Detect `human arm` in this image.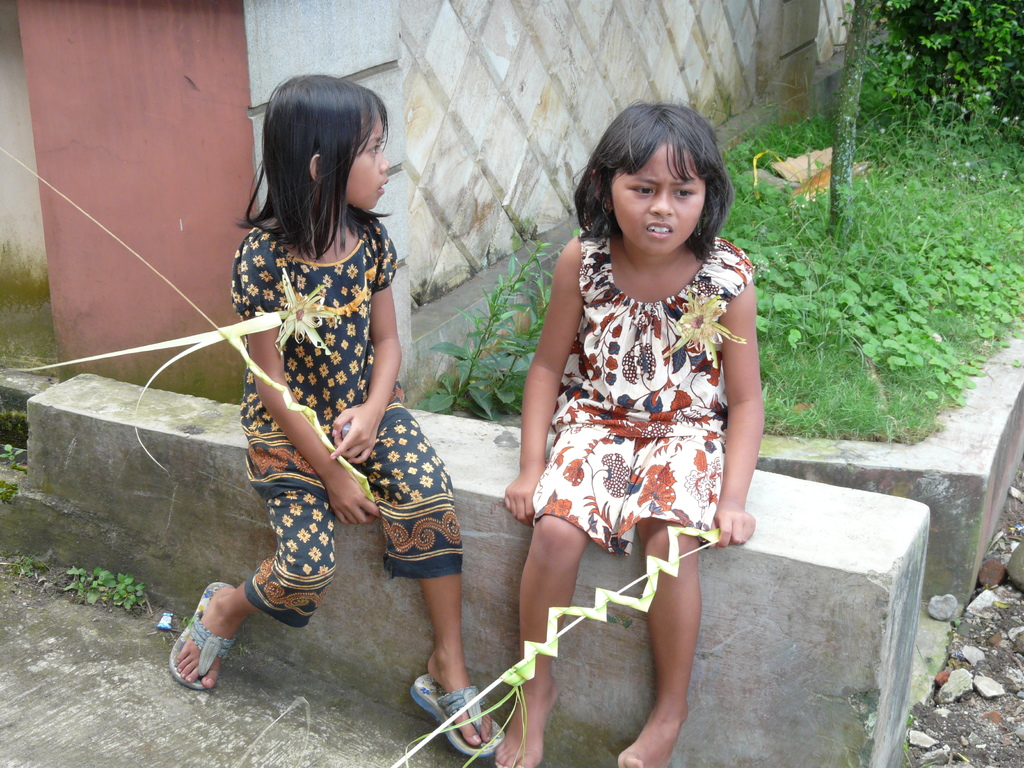
Detection: 248/230/381/528.
